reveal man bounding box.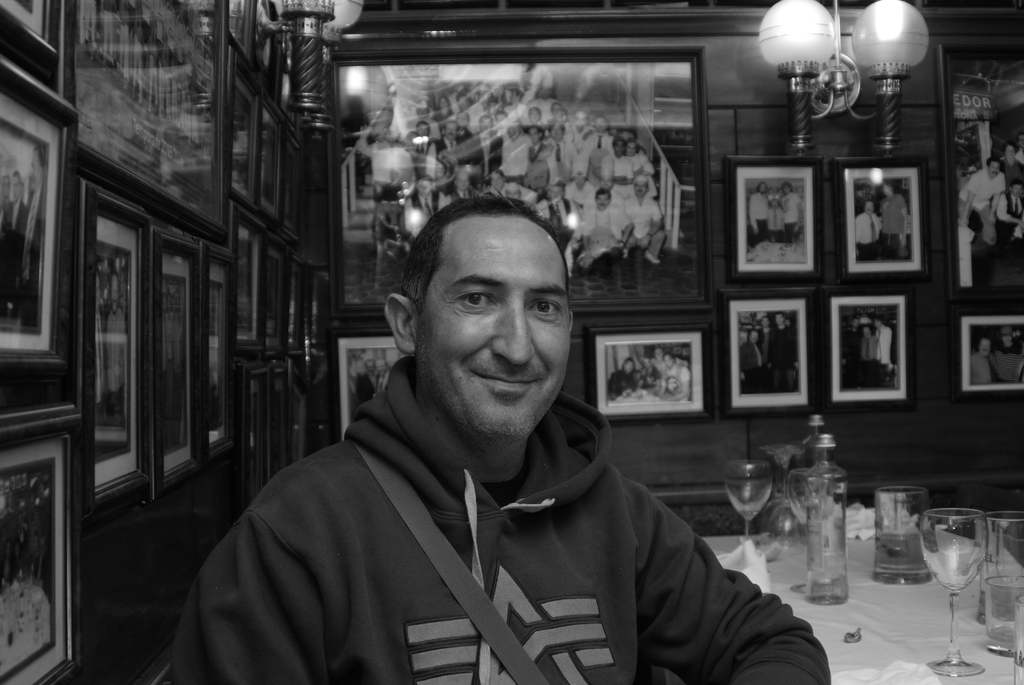
Revealed: 623,173,665,264.
